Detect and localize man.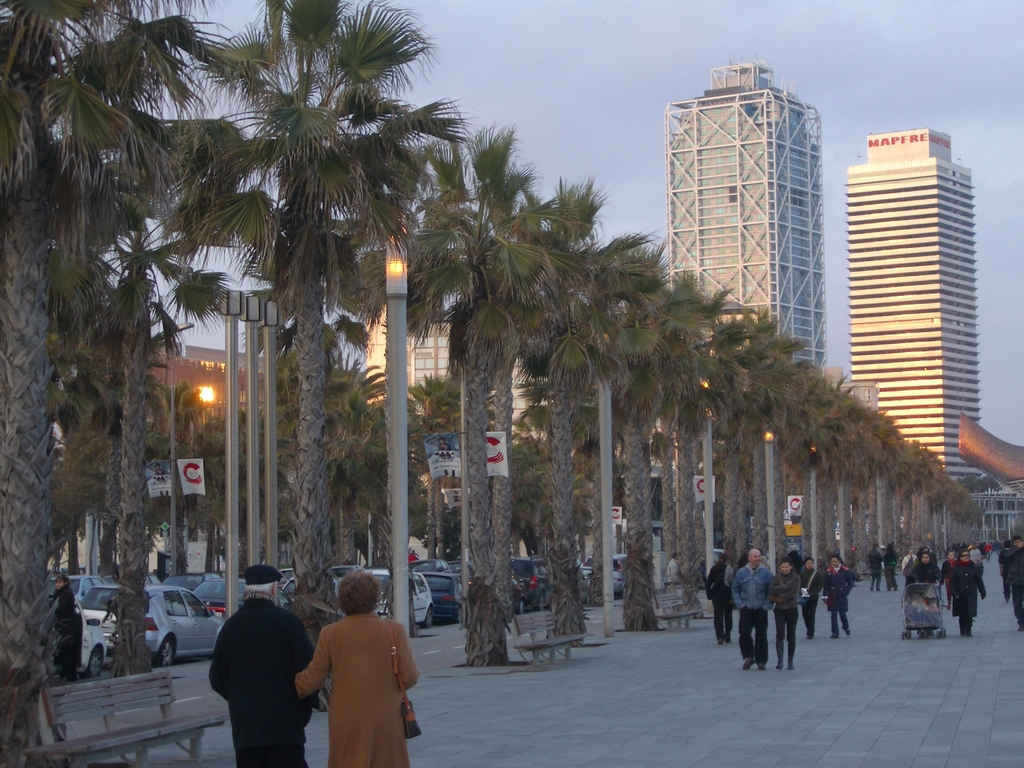
Localized at (701,554,732,644).
